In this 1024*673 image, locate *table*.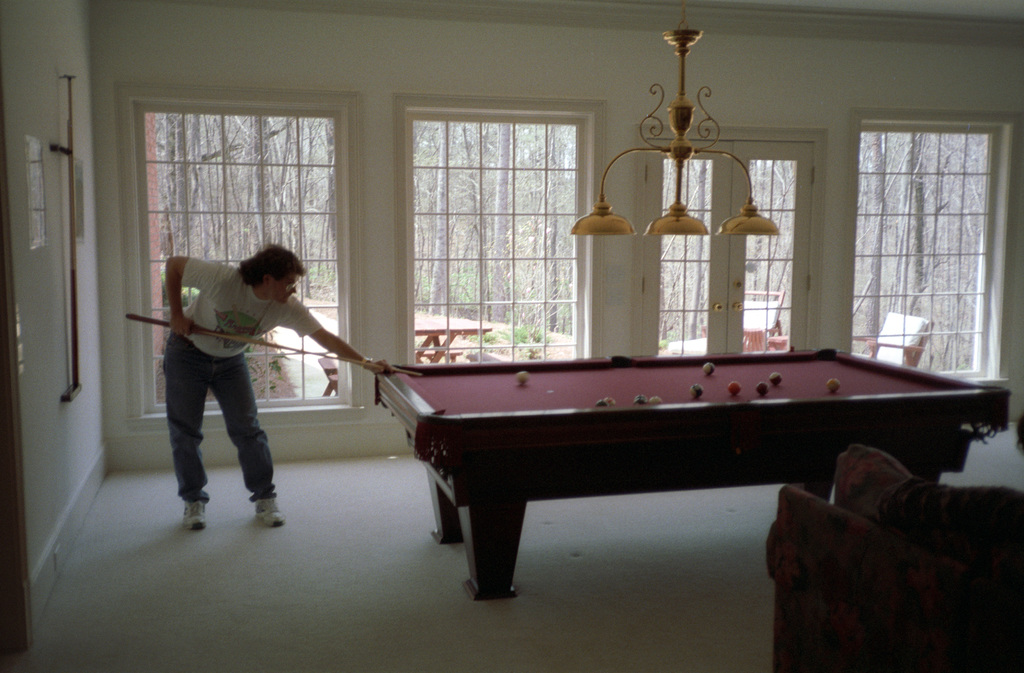
Bounding box: box=[322, 343, 1007, 581].
